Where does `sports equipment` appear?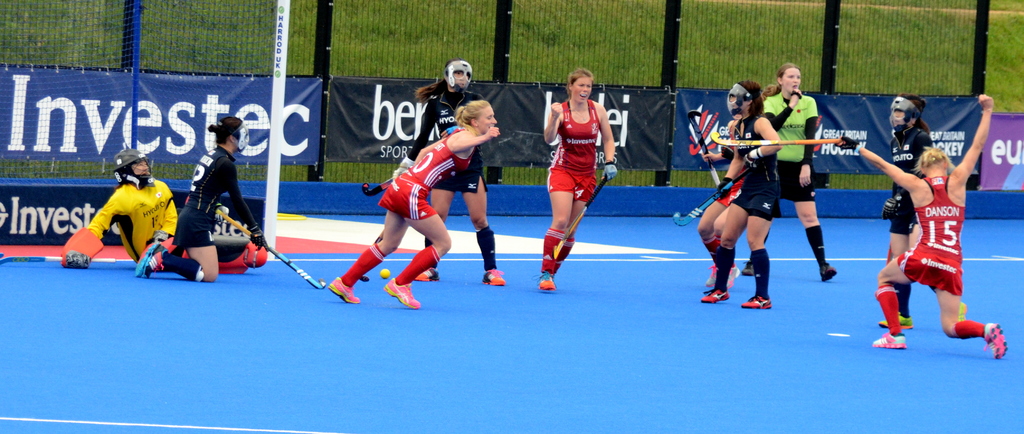
Appears at BBox(880, 196, 897, 222).
